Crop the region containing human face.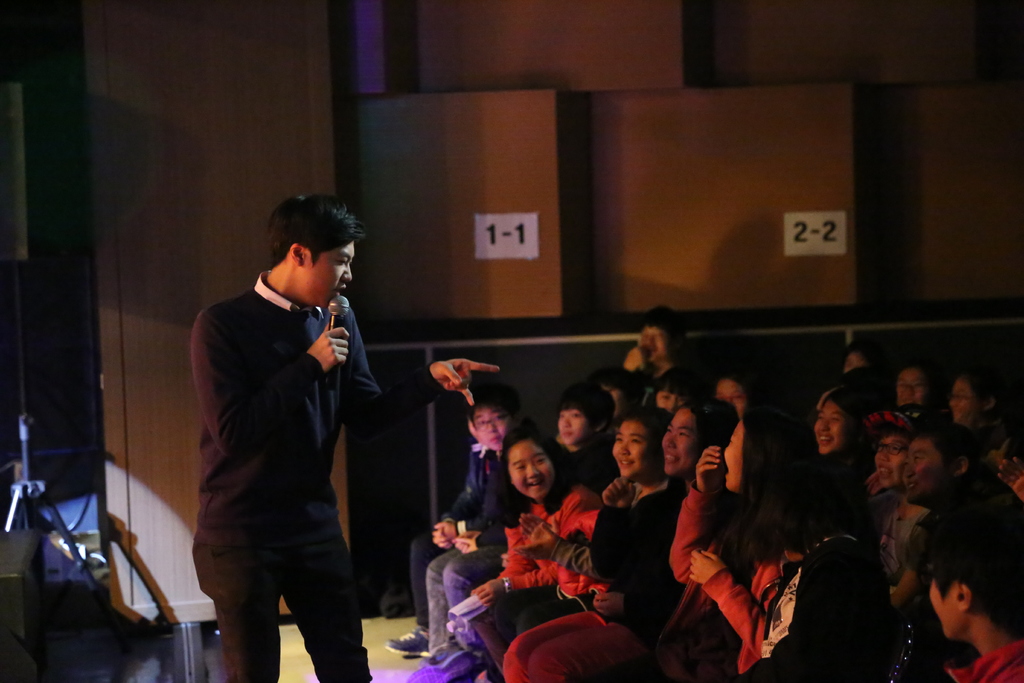
Crop region: box(658, 411, 697, 481).
